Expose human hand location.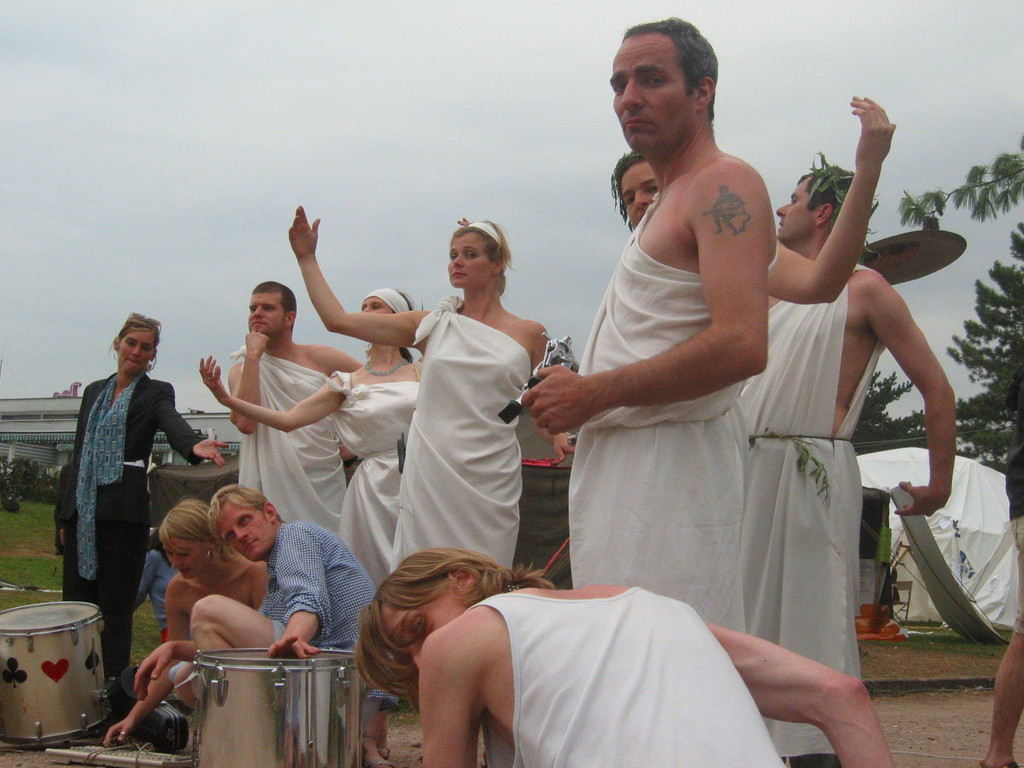
Exposed at (195,352,230,403).
